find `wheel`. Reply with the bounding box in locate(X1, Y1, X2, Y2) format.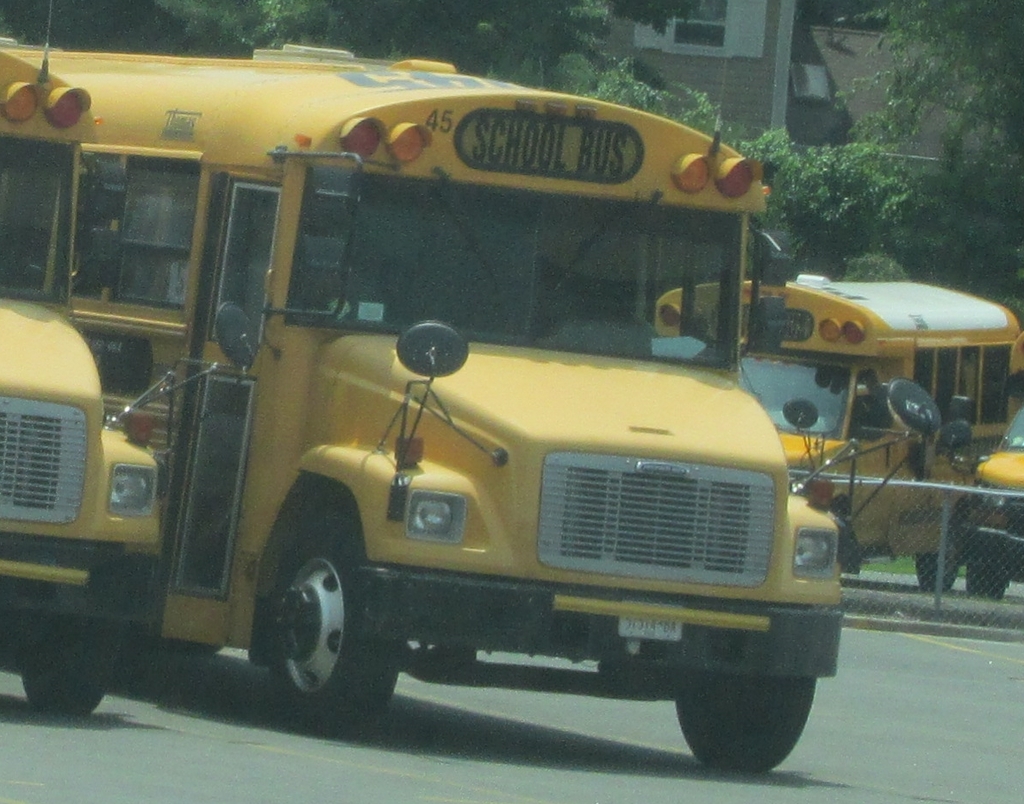
locate(968, 561, 1008, 599).
